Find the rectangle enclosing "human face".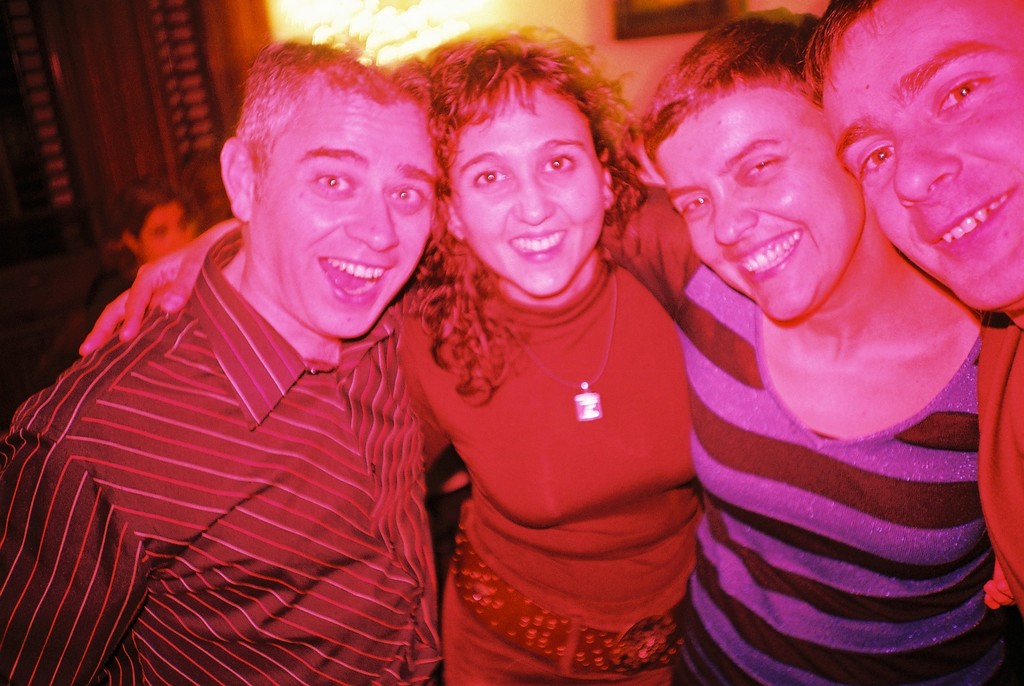
rect(437, 79, 611, 293).
